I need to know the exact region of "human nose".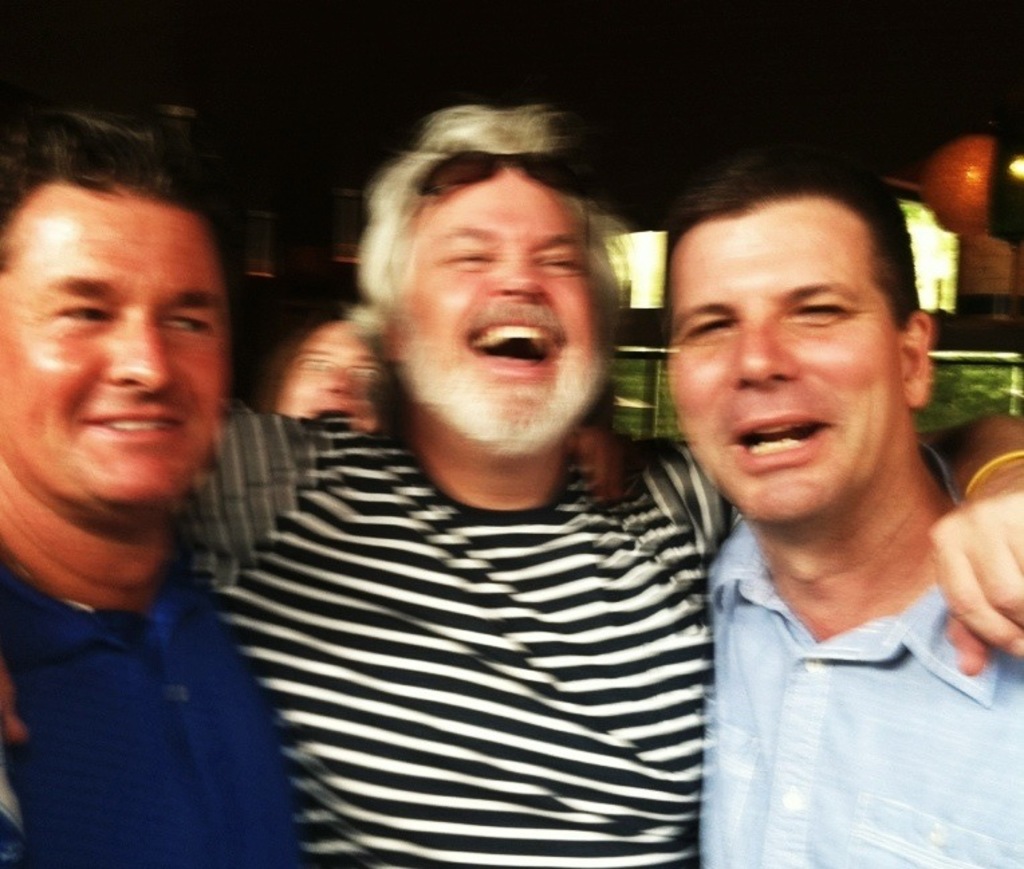
Region: crop(492, 249, 544, 294).
